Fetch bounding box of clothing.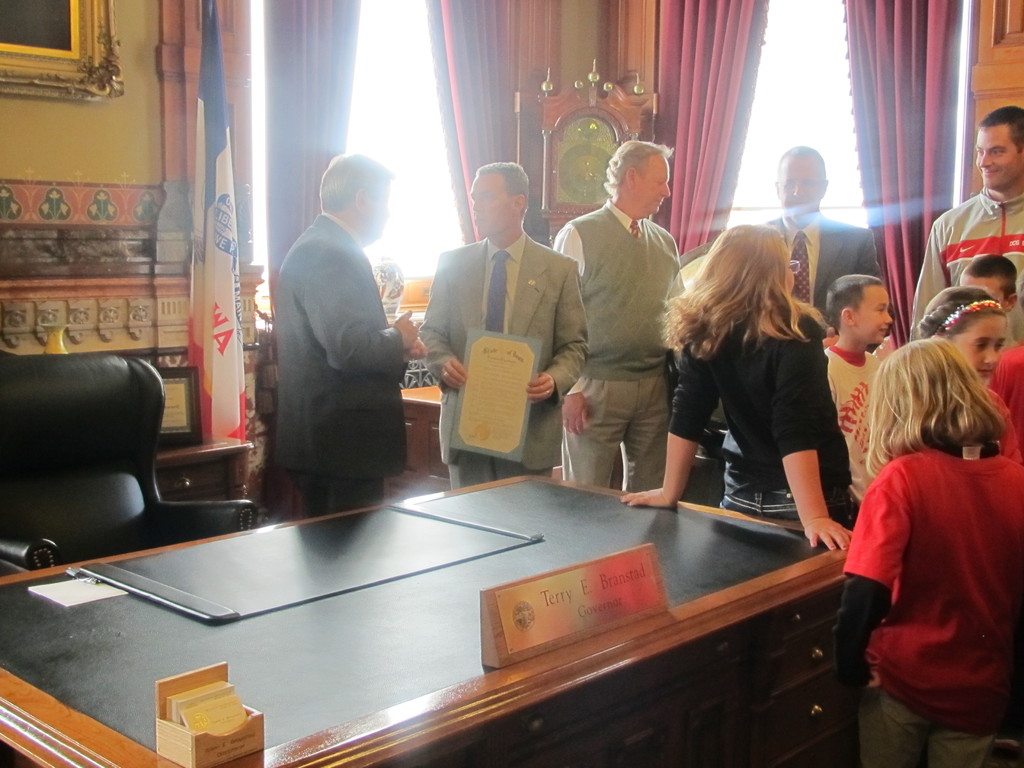
Bbox: crop(914, 171, 1023, 328).
